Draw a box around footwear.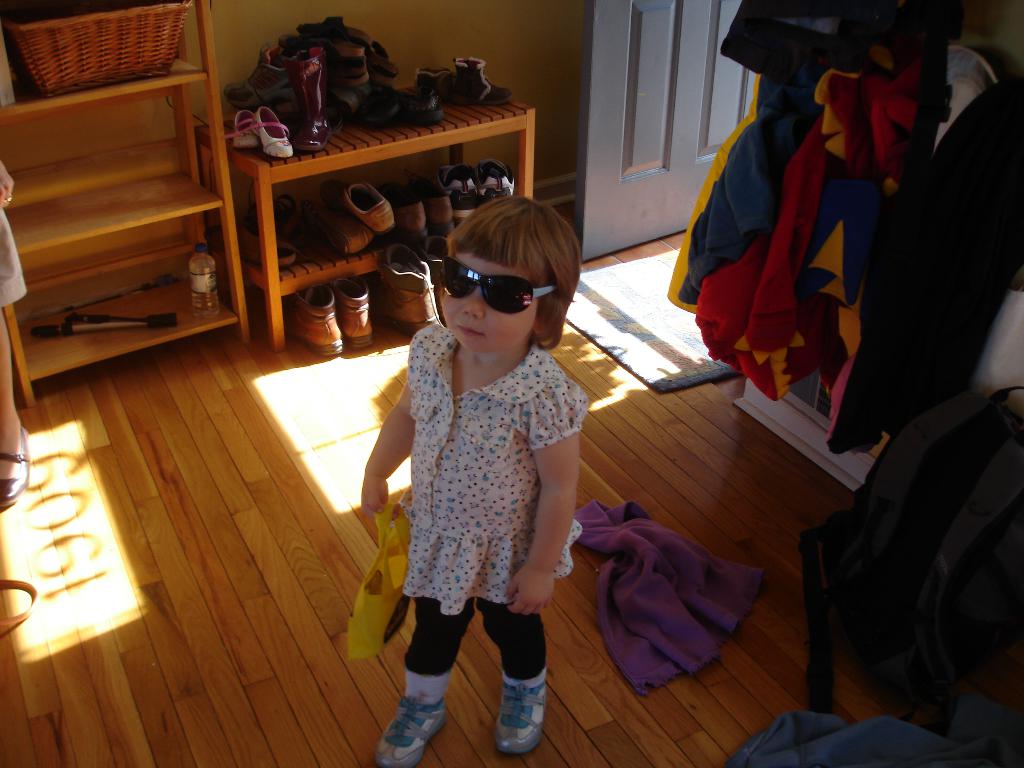
pyautogui.locateOnScreen(269, 278, 349, 349).
